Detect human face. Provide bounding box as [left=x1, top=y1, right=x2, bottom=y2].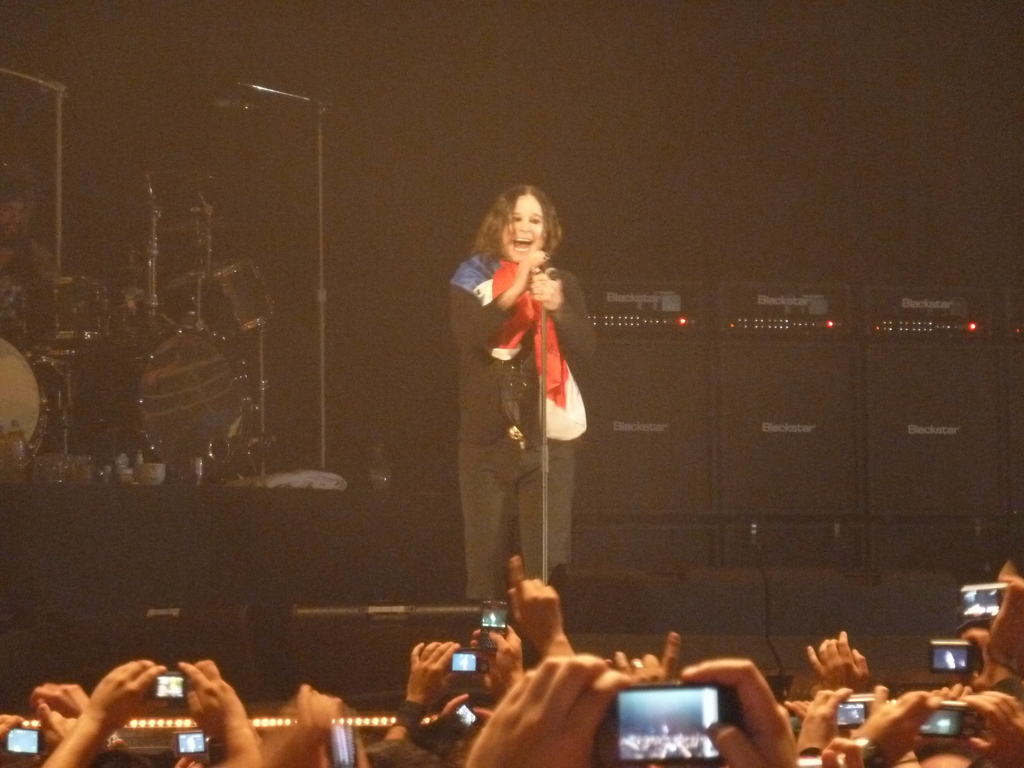
[left=497, top=192, right=546, bottom=263].
